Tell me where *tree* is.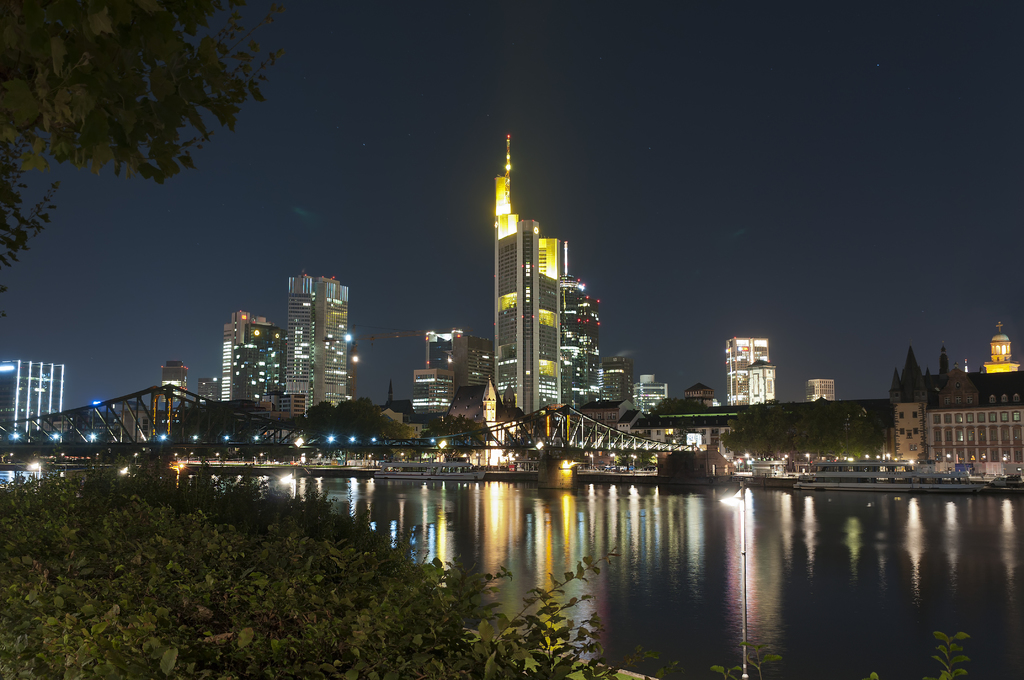
*tree* is at [500, 409, 553, 464].
